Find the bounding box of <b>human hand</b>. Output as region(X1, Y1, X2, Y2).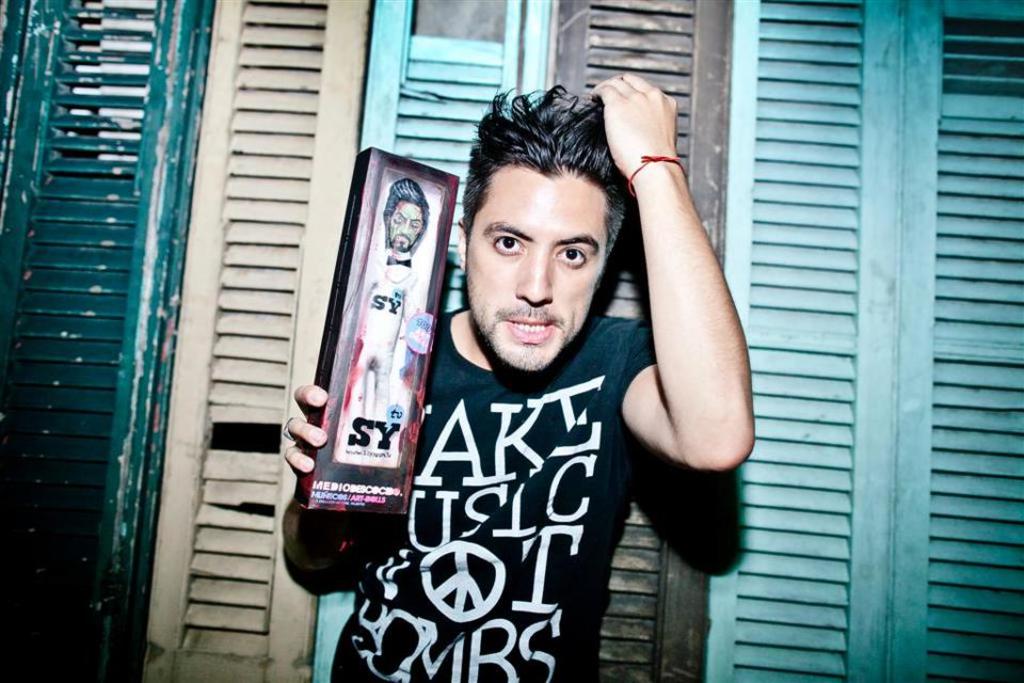
region(281, 384, 331, 477).
